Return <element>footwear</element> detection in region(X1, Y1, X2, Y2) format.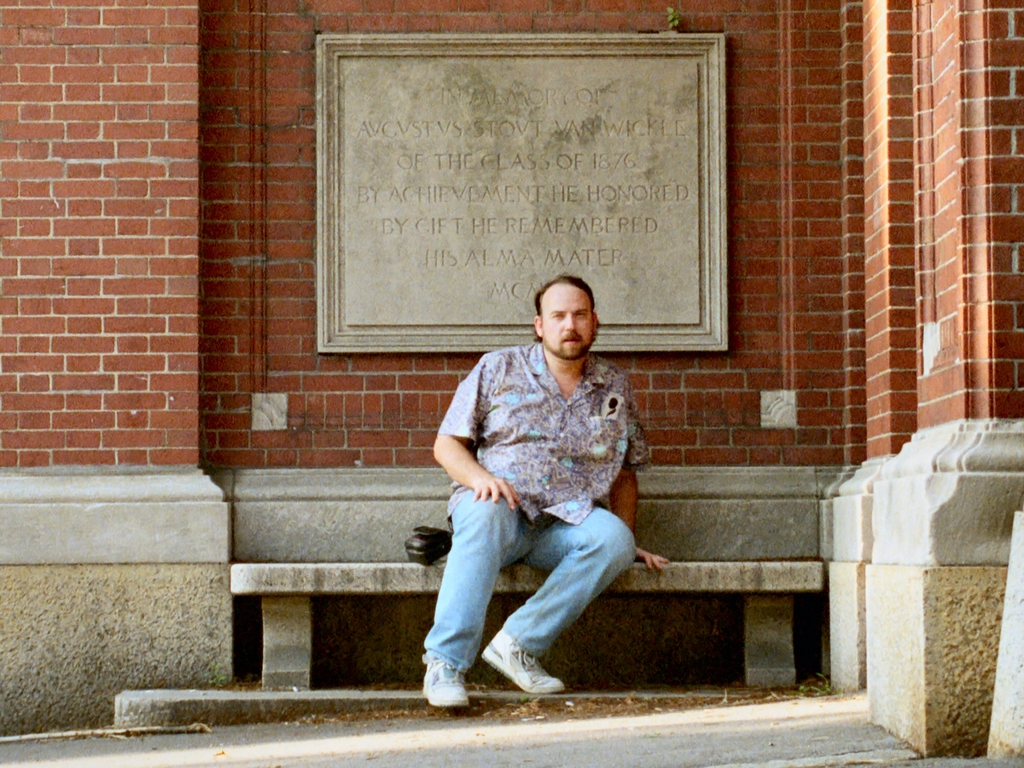
region(483, 630, 566, 700).
